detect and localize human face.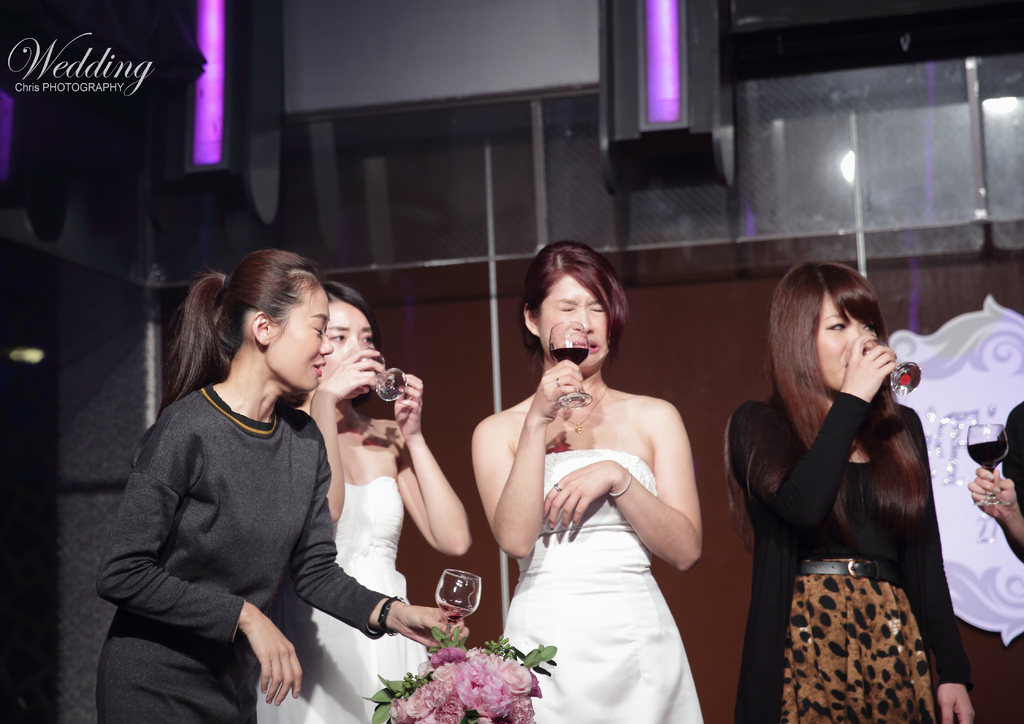
Localized at rect(821, 290, 875, 385).
